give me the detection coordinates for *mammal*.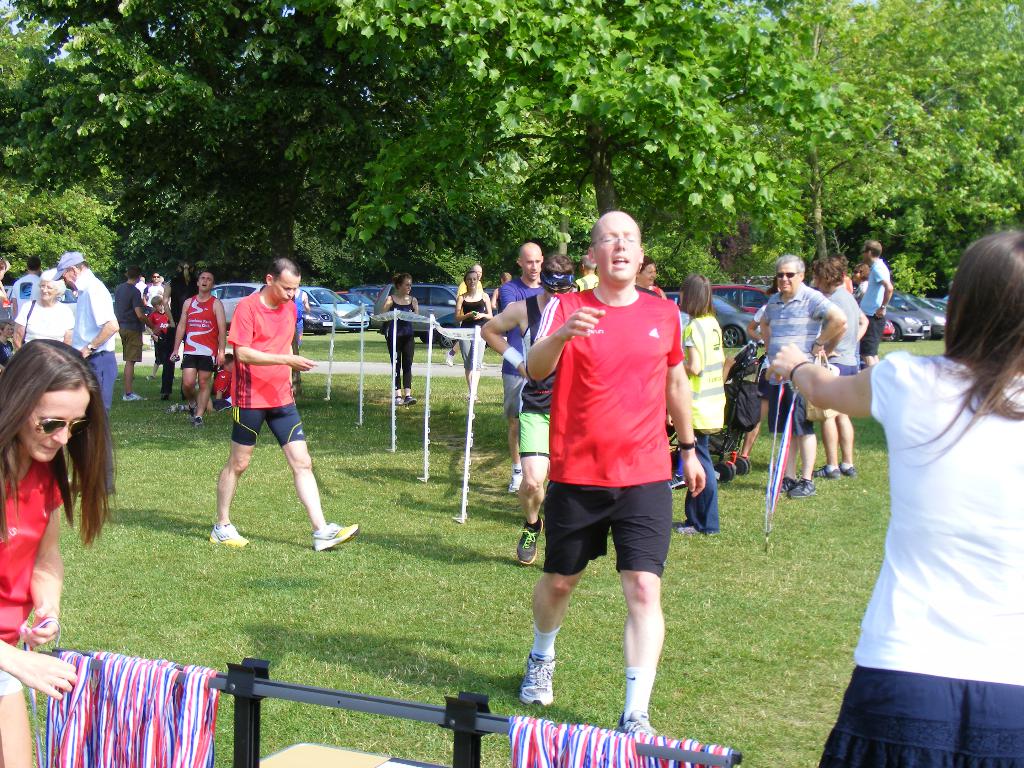
[833, 254, 854, 289].
